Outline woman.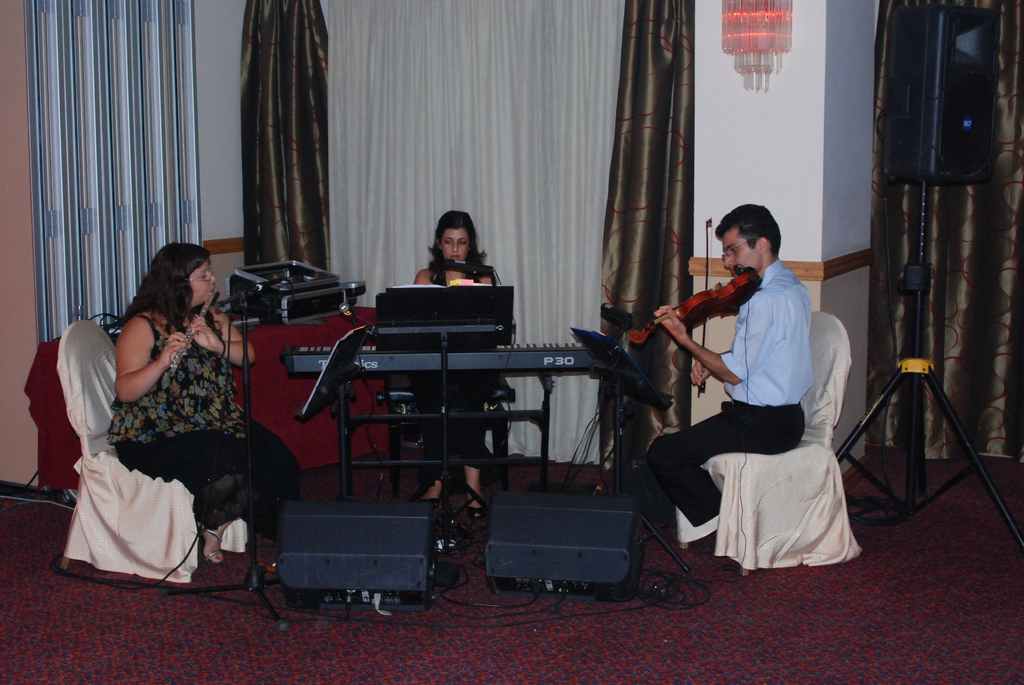
Outline: [114, 239, 290, 562].
